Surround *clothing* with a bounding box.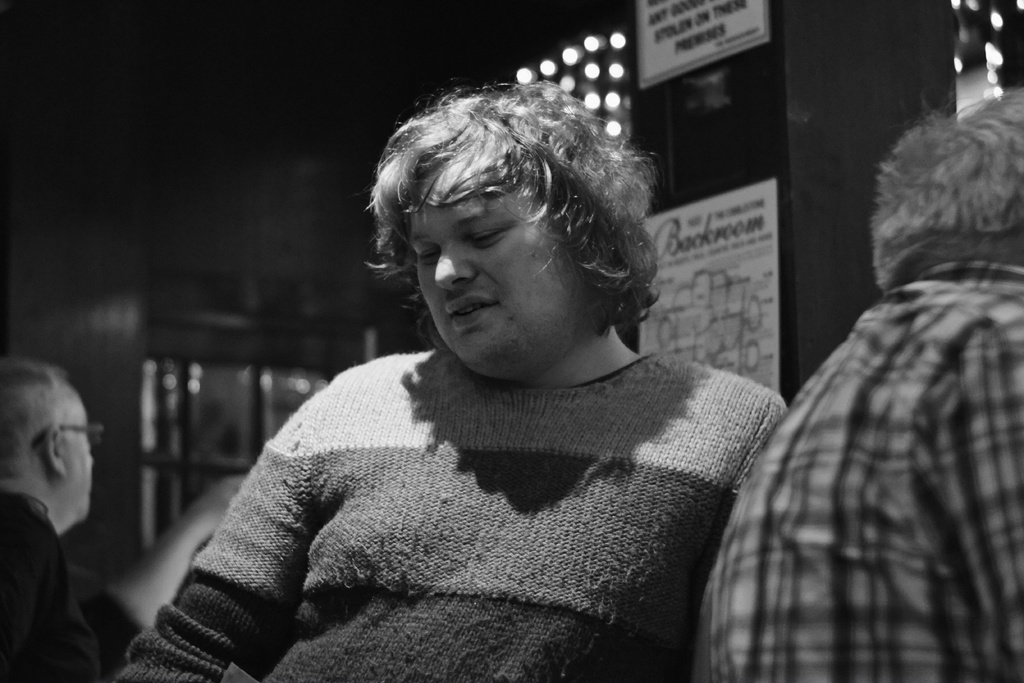
box(119, 349, 788, 682).
